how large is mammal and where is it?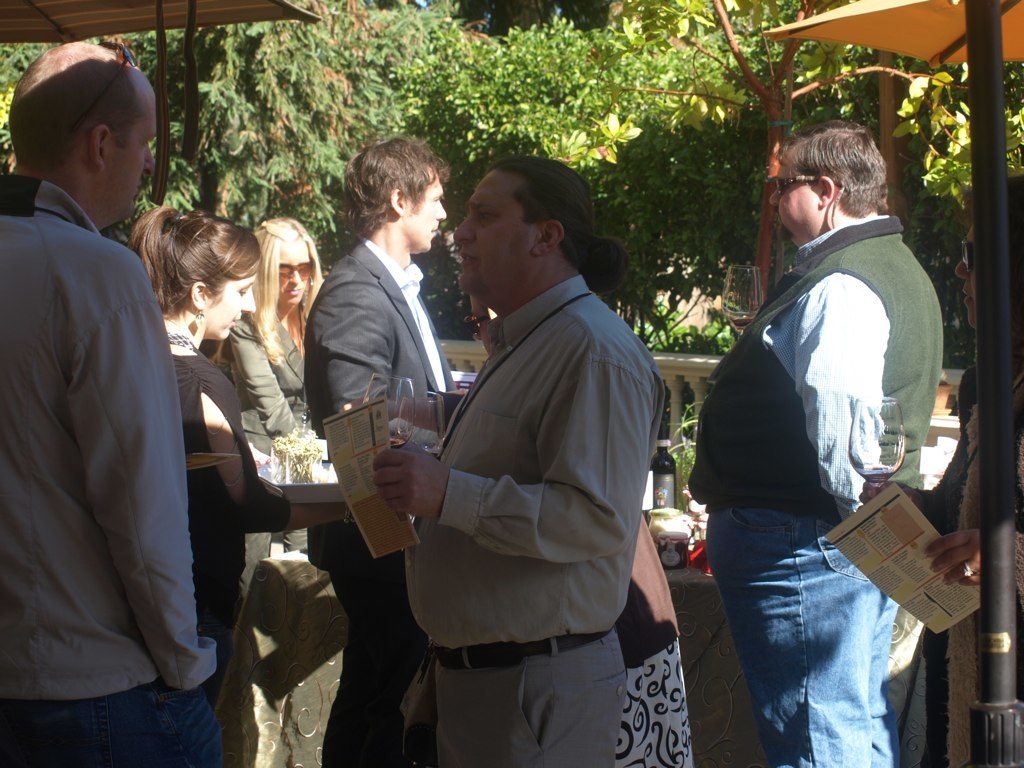
Bounding box: crop(468, 289, 691, 767).
